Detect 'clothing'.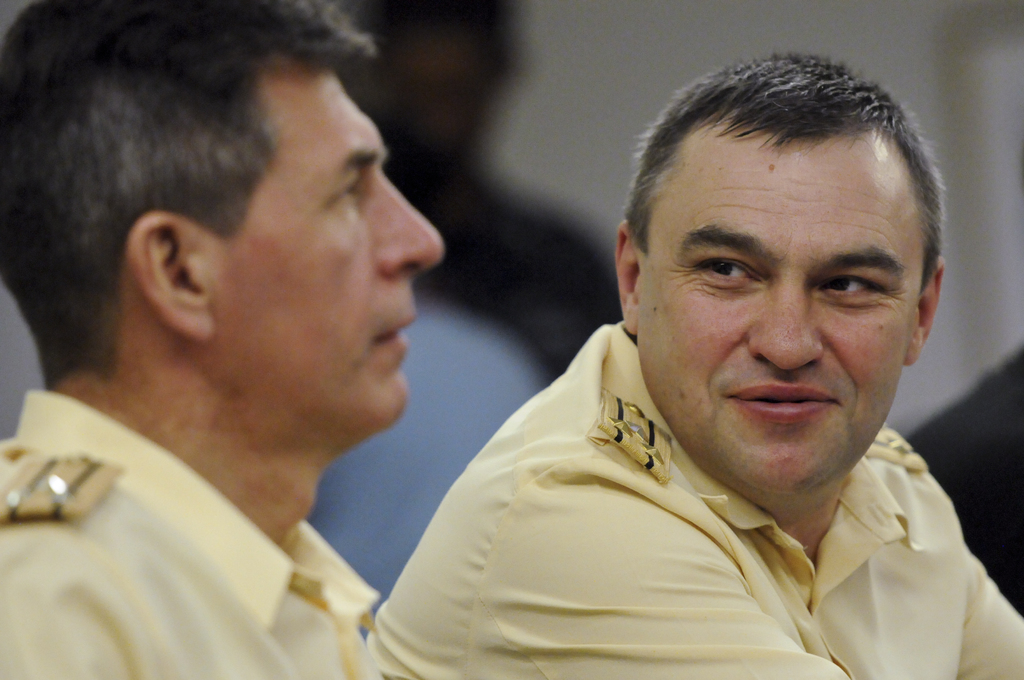
Detected at box=[366, 318, 1022, 679].
